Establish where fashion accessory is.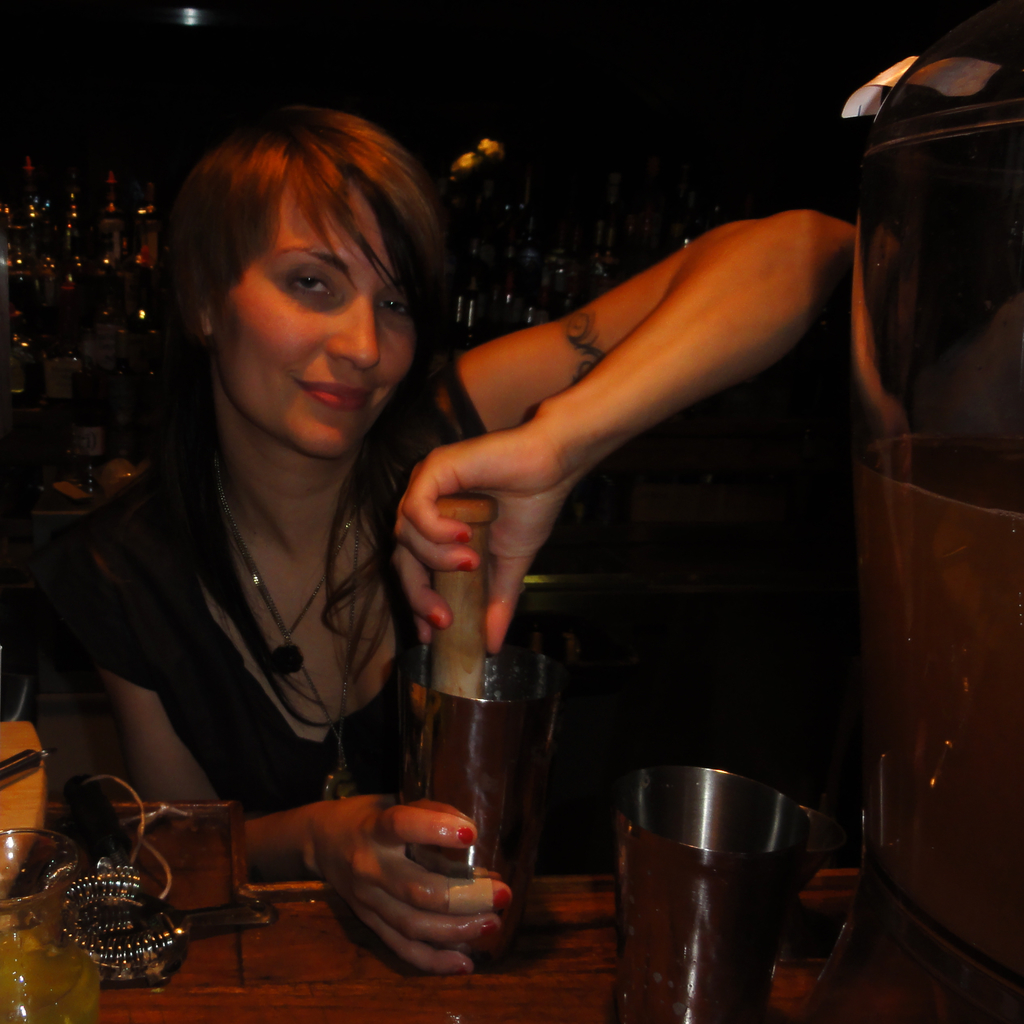
Established at rect(460, 561, 475, 572).
